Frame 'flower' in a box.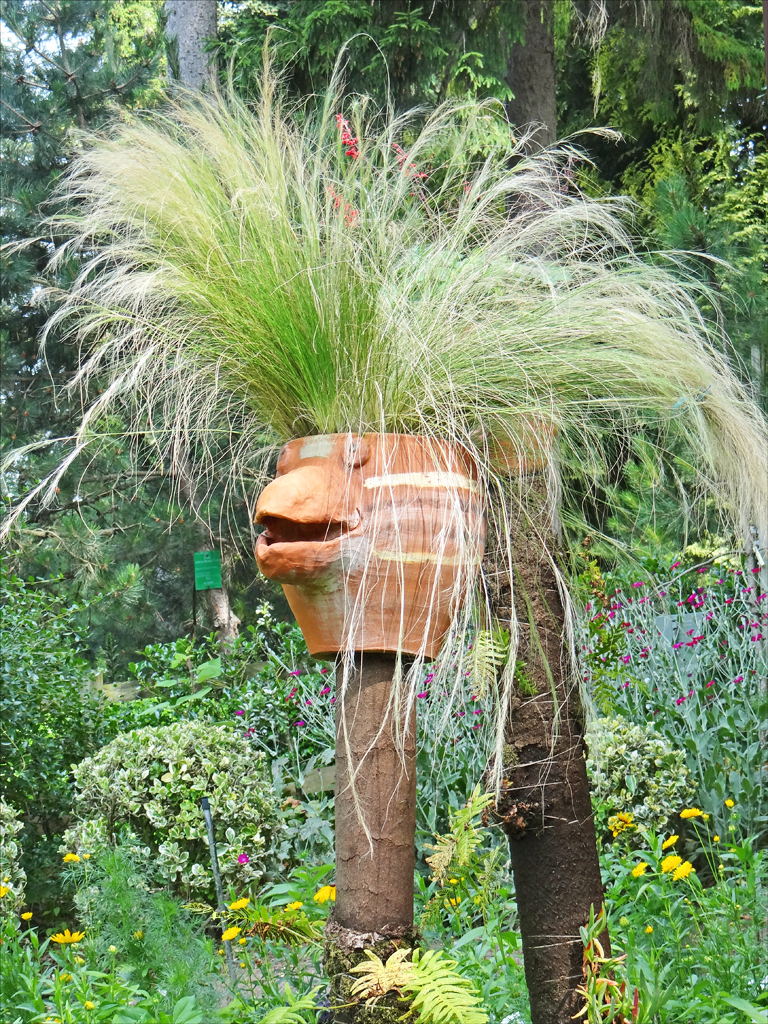
box=[313, 886, 336, 902].
